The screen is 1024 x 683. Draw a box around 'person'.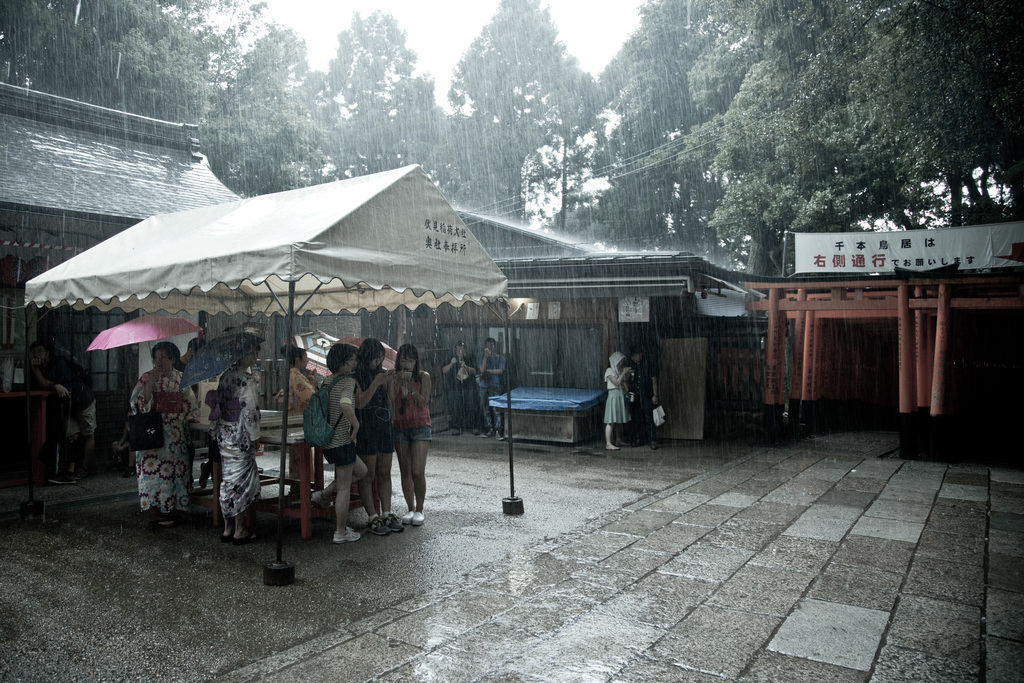
Rect(291, 335, 373, 551).
